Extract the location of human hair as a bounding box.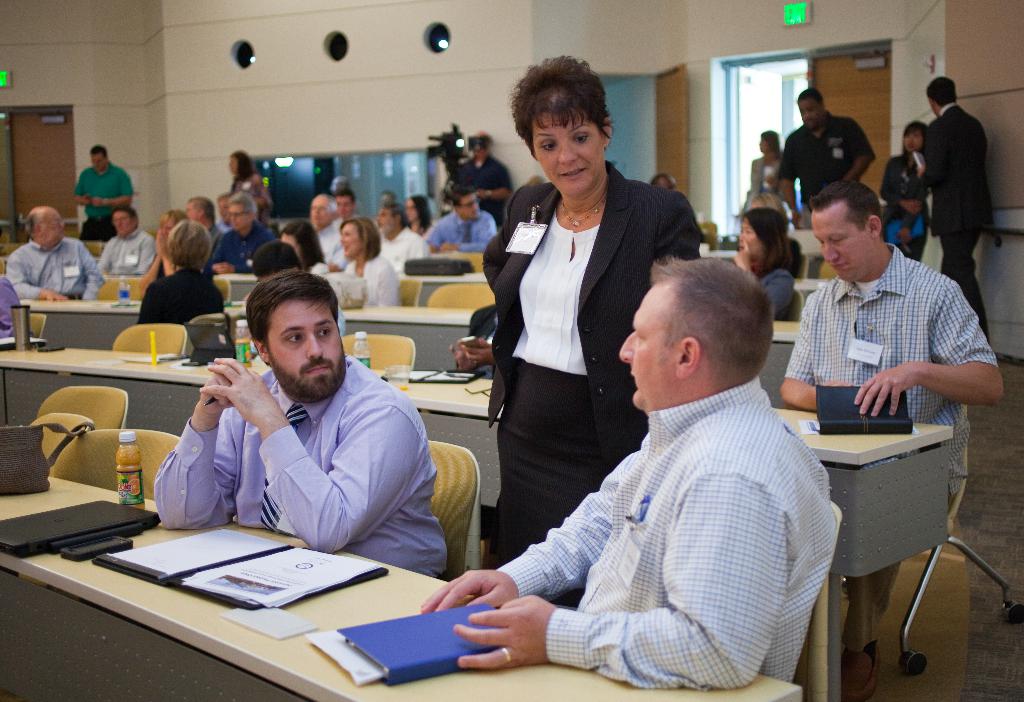
bbox(90, 145, 112, 161).
